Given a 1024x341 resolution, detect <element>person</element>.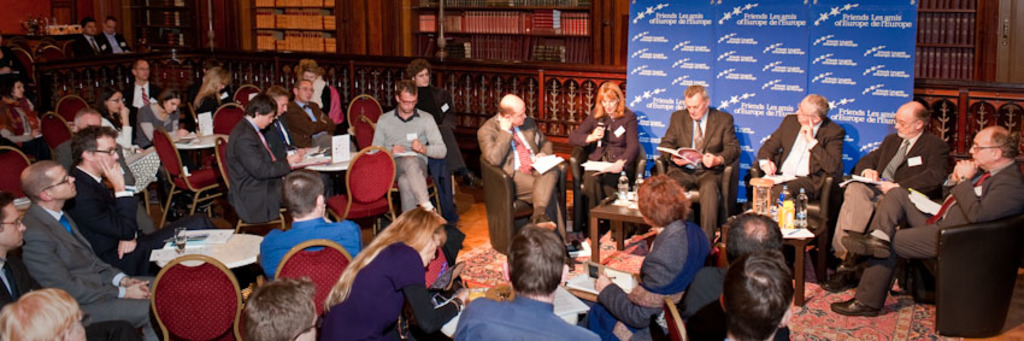
<box>575,170,720,340</box>.
